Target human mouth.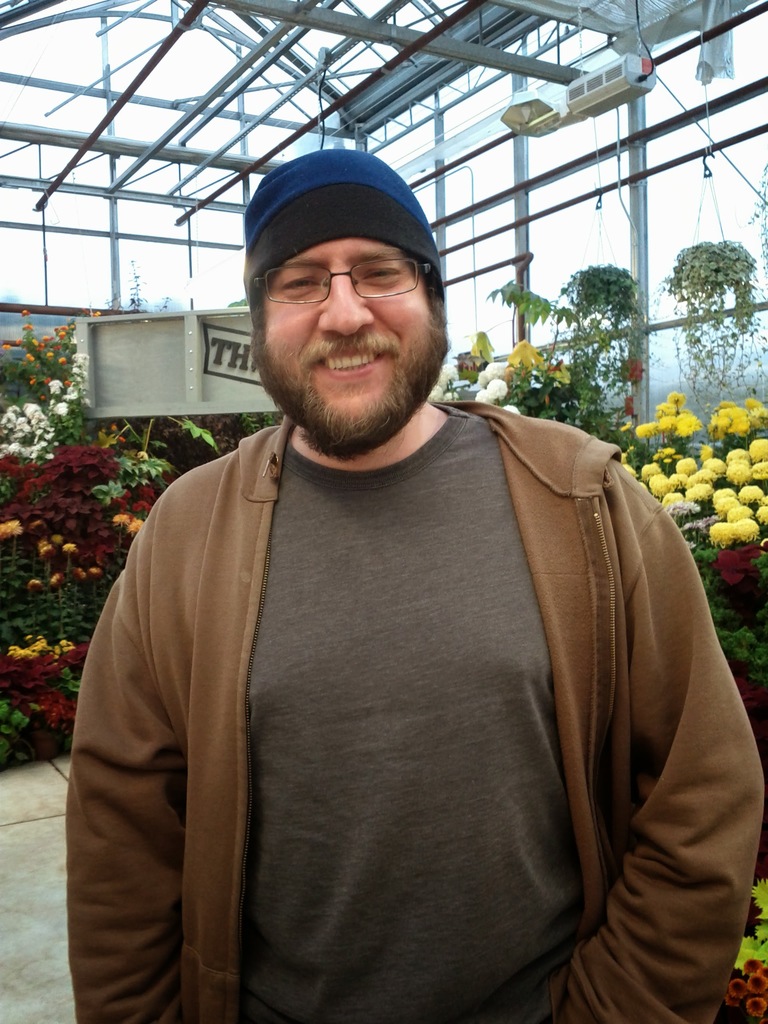
Target region: BBox(318, 346, 386, 382).
